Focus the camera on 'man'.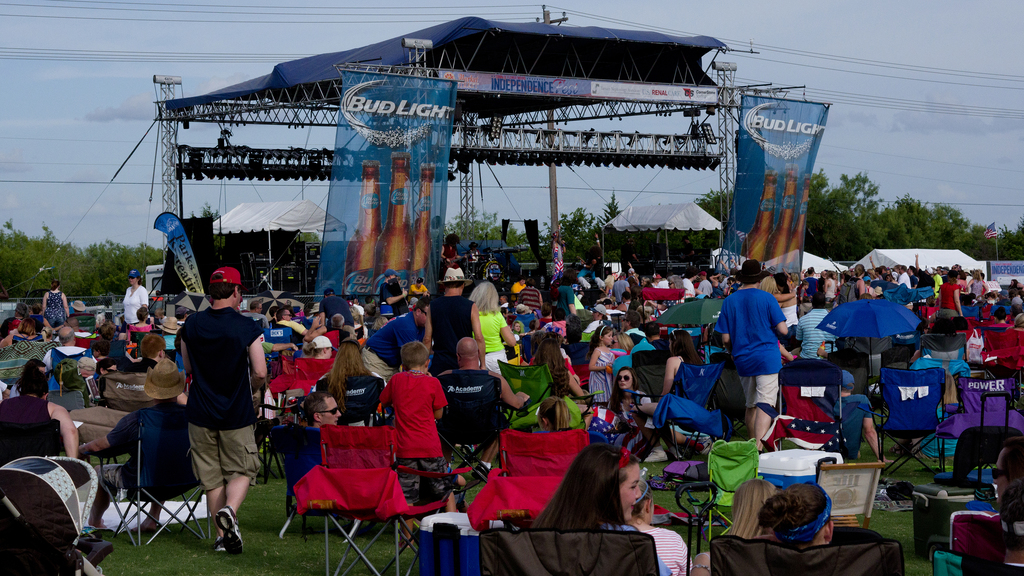
Focus region: 936, 264, 943, 273.
